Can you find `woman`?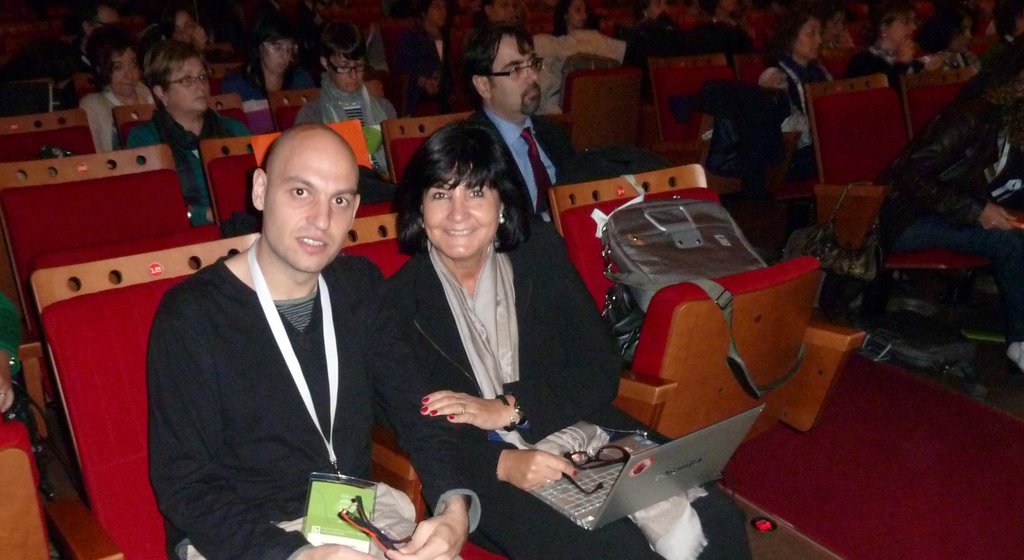
Yes, bounding box: (left=558, top=1, right=603, bottom=34).
